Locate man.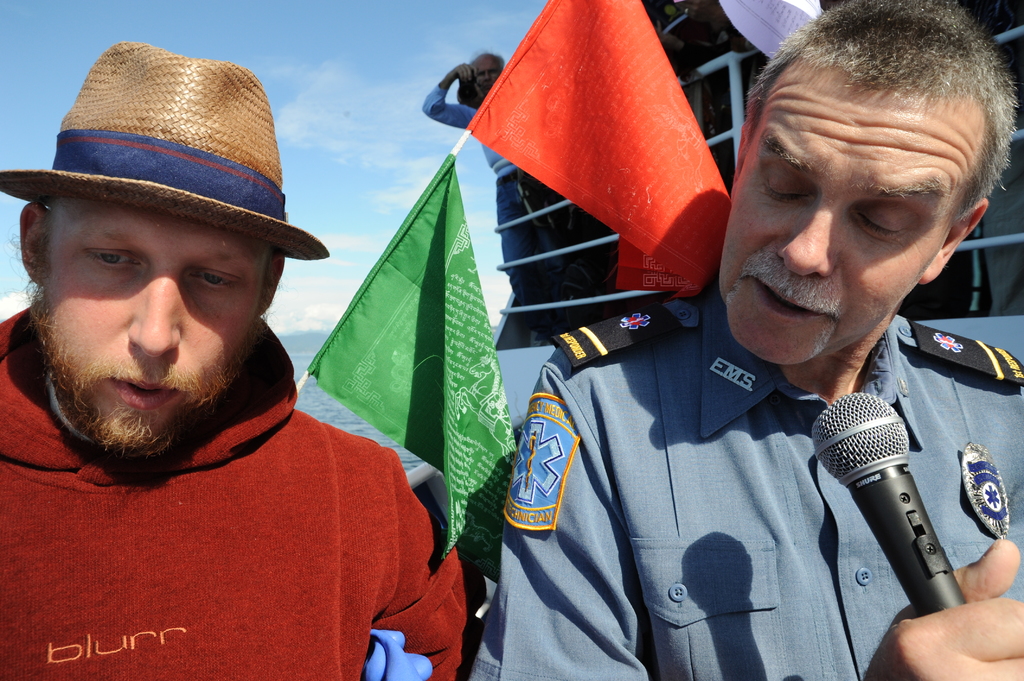
Bounding box: locate(0, 36, 465, 680).
